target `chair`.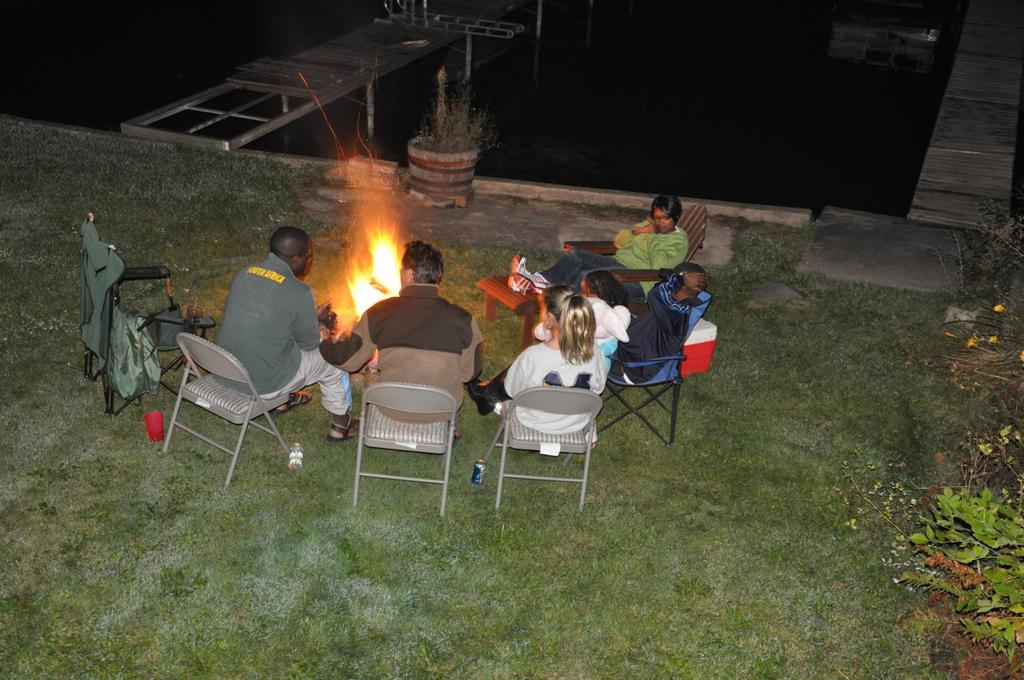
Target region: {"x1": 159, "y1": 331, "x2": 311, "y2": 488}.
